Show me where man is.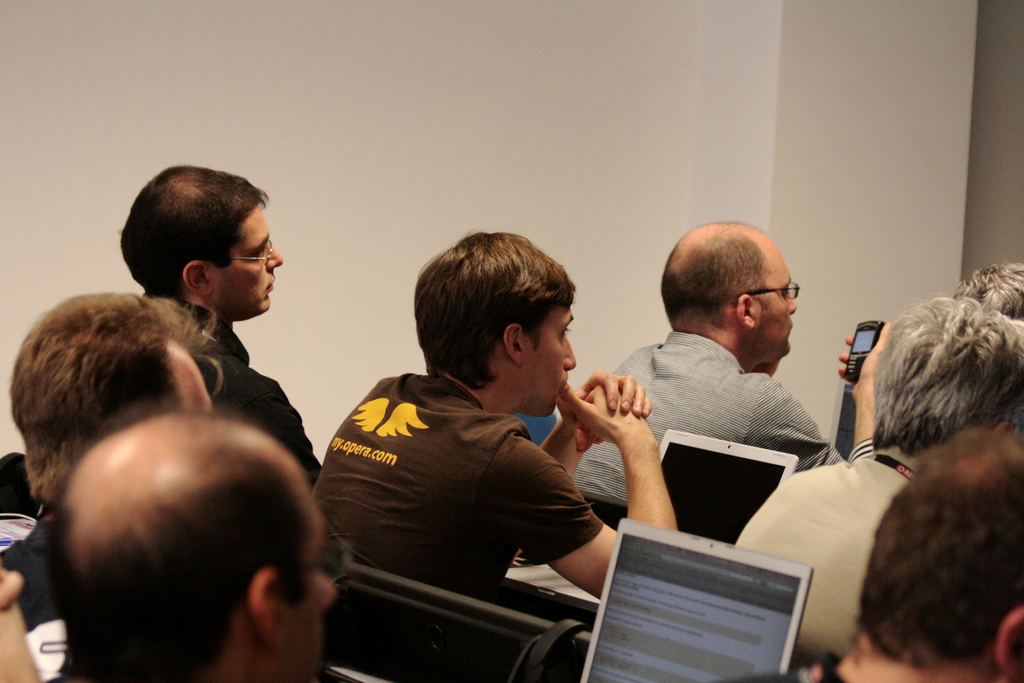
man is at 729, 422, 1023, 682.
